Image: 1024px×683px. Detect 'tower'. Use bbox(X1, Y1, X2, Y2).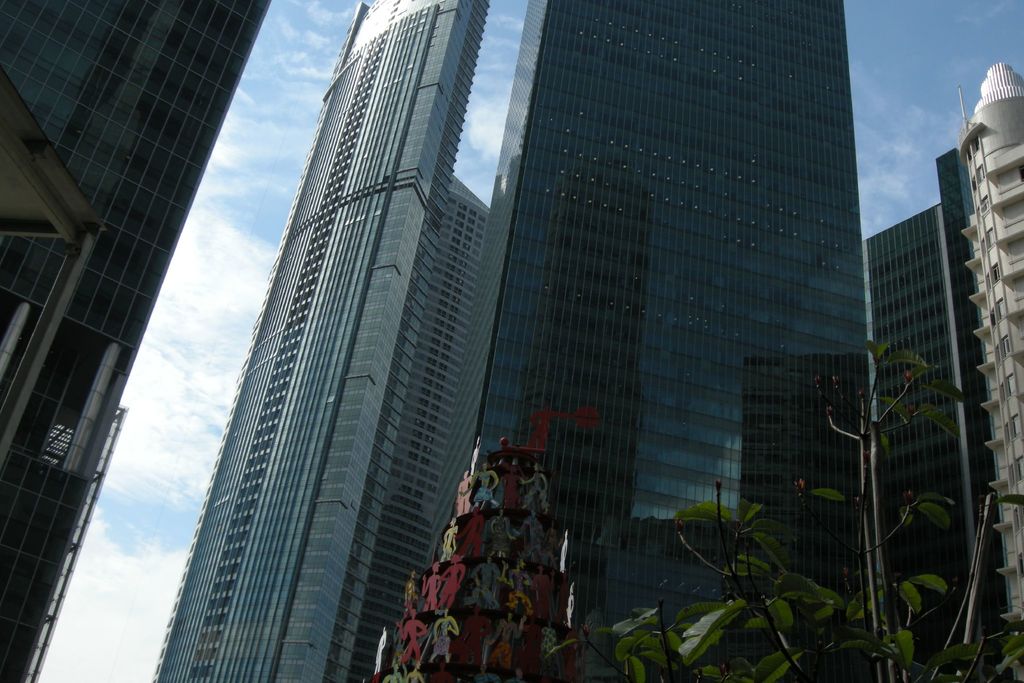
bbox(963, 62, 1023, 679).
